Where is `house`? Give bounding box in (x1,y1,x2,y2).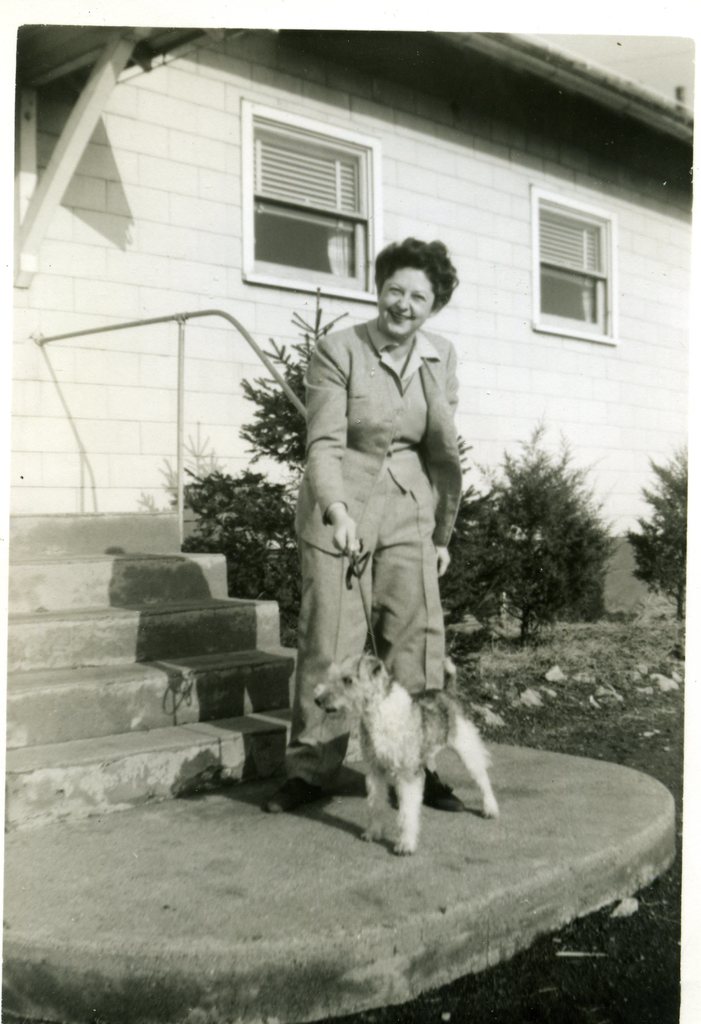
(6,32,695,1023).
